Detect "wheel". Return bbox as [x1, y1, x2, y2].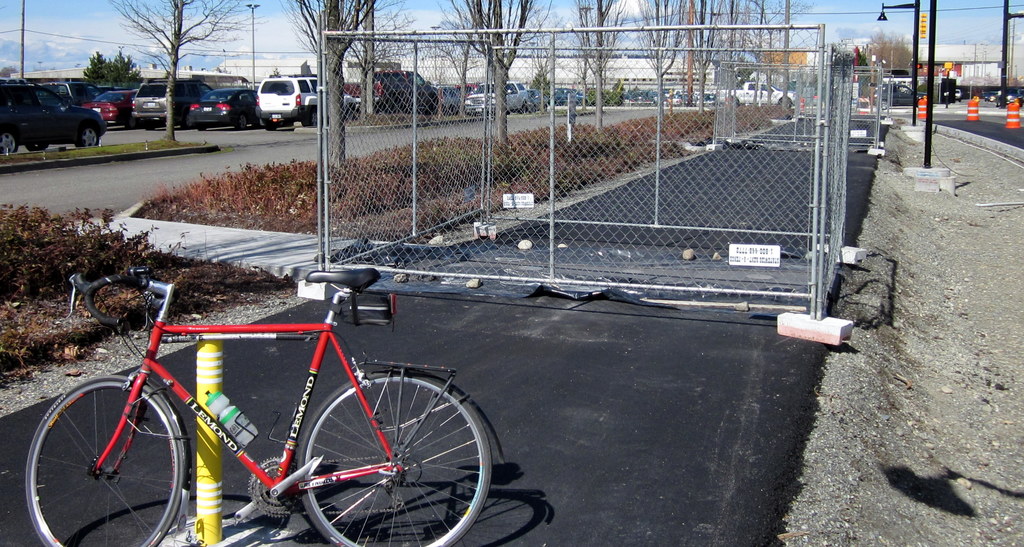
[343, 106, 357, 121].
